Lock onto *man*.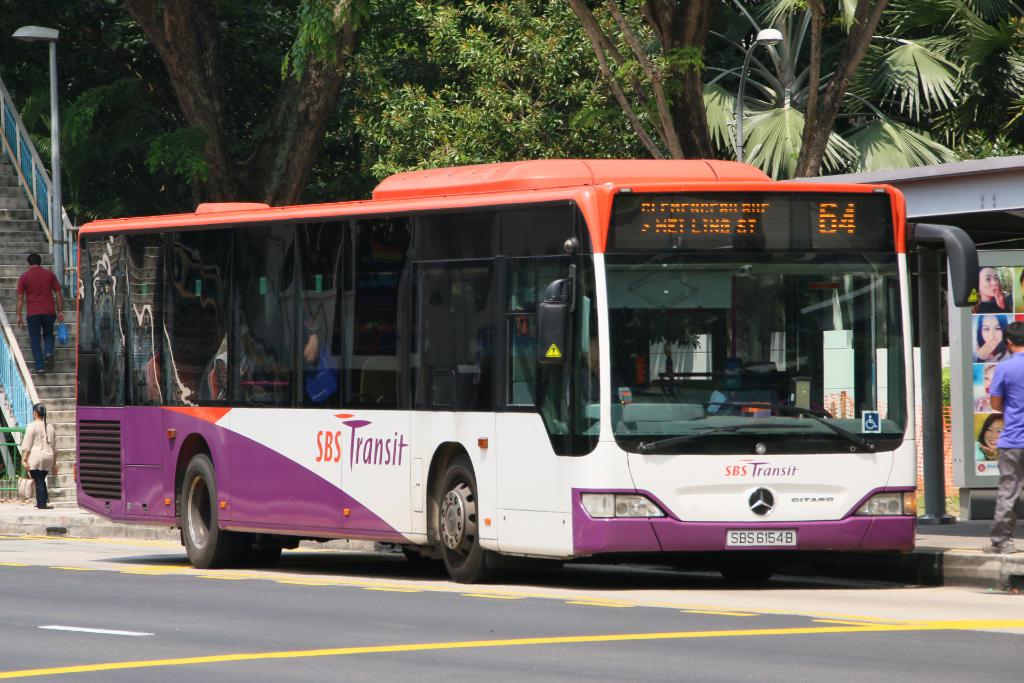
Locked: Rect(984, 323, 1023, 553).
